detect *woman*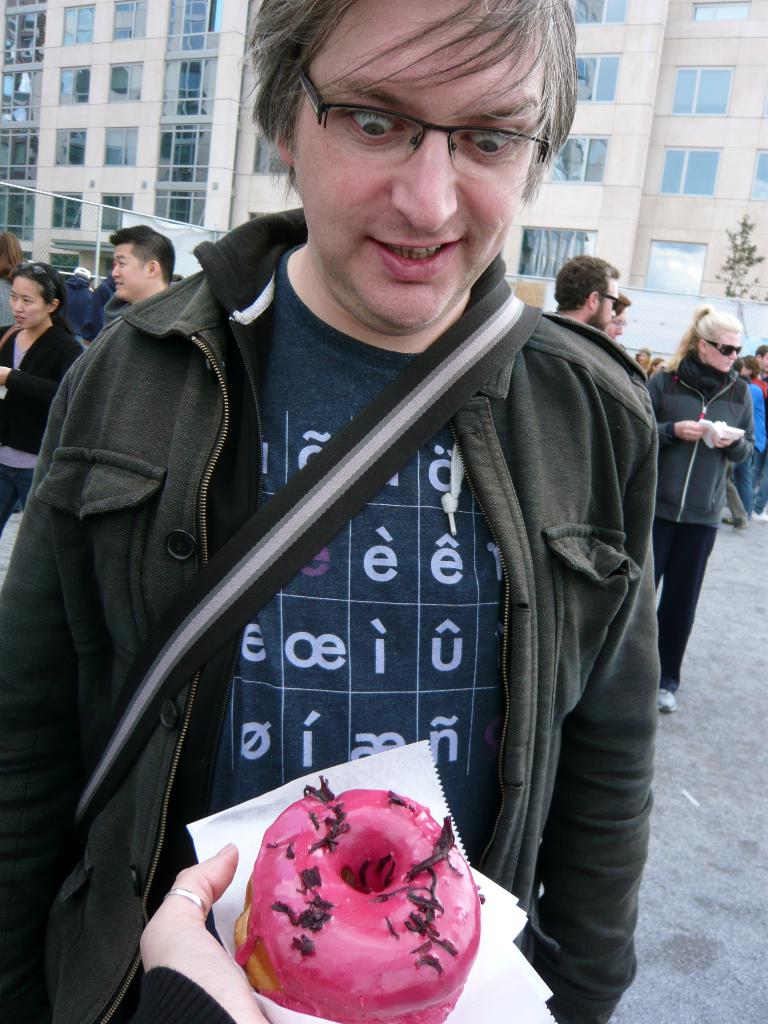
[x1=648, y1=291, x2=758, y2=704]
